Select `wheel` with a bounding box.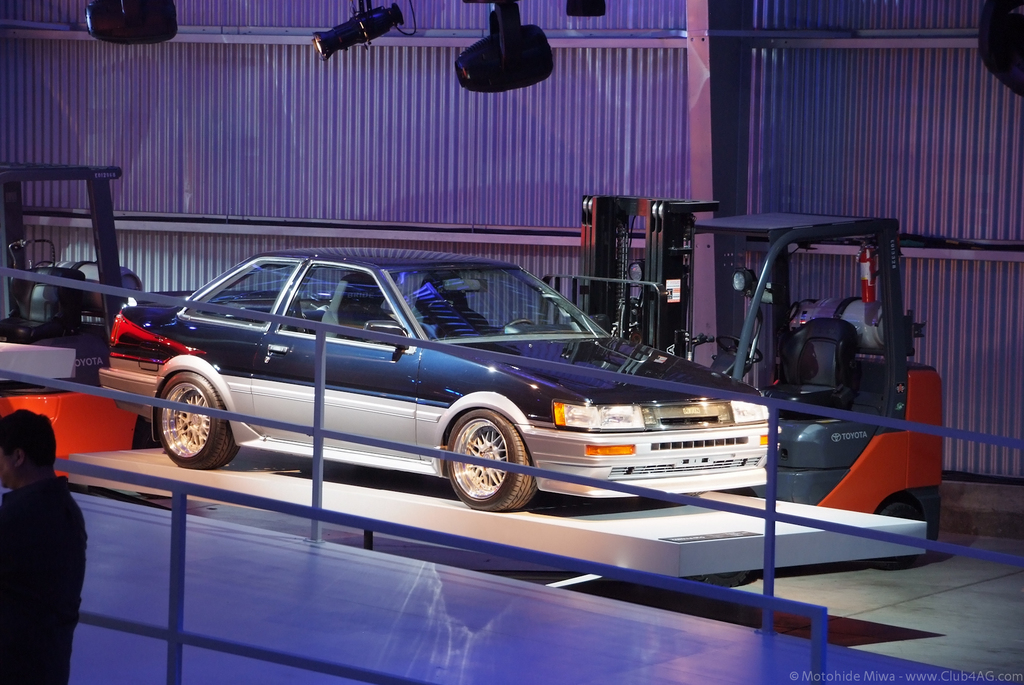
[x1=148, y1=366, x2=238, y2=471].
